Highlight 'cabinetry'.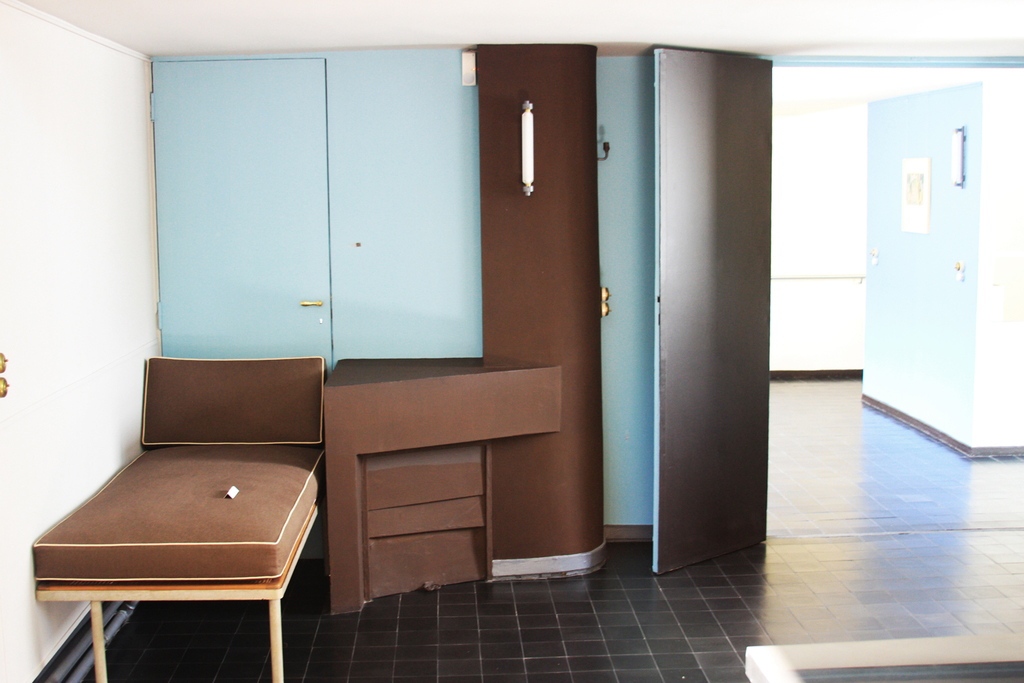
Highlighted region: bbox=(329, 46, 488, 373).
